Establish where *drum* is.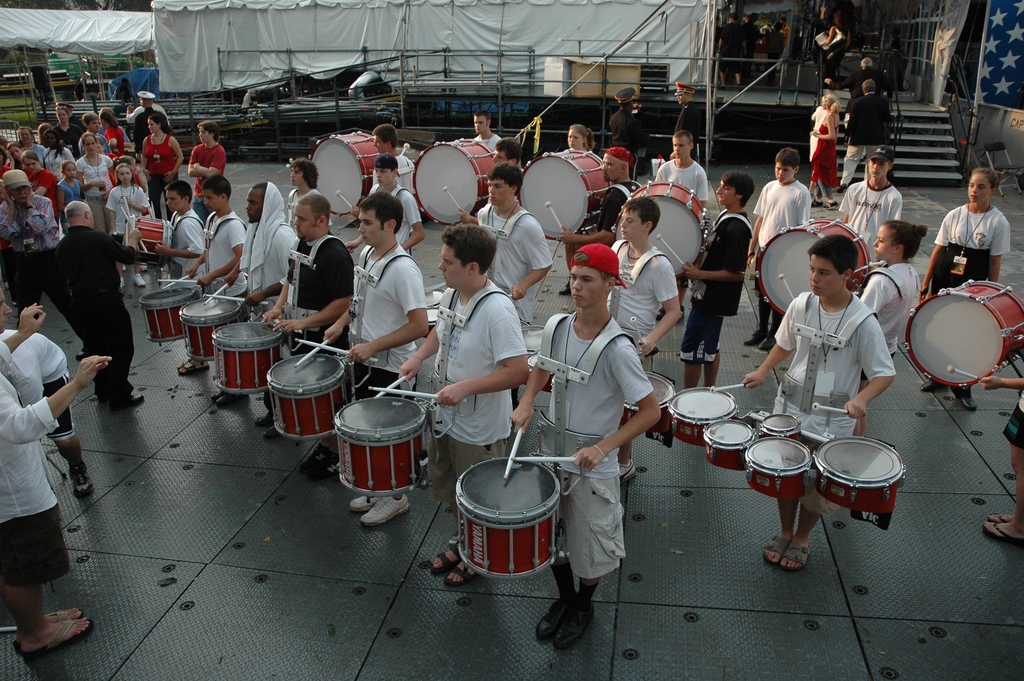
Established at region(668, 384, 740, 444).
